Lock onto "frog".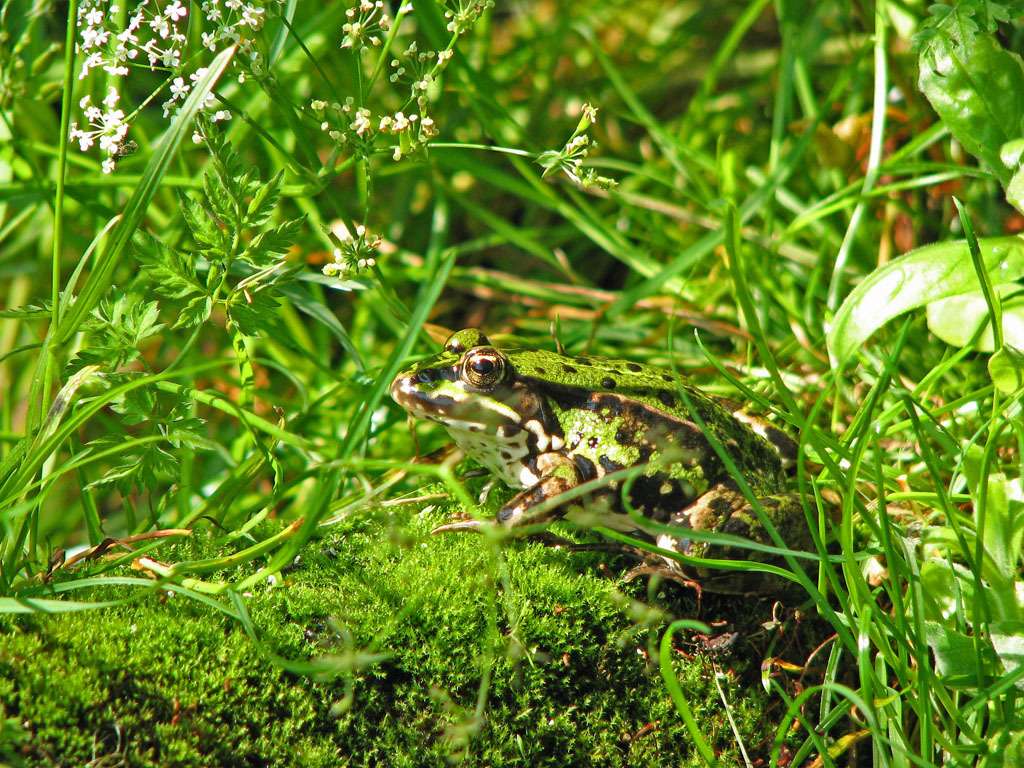
Locked: [390,323,827,595].
